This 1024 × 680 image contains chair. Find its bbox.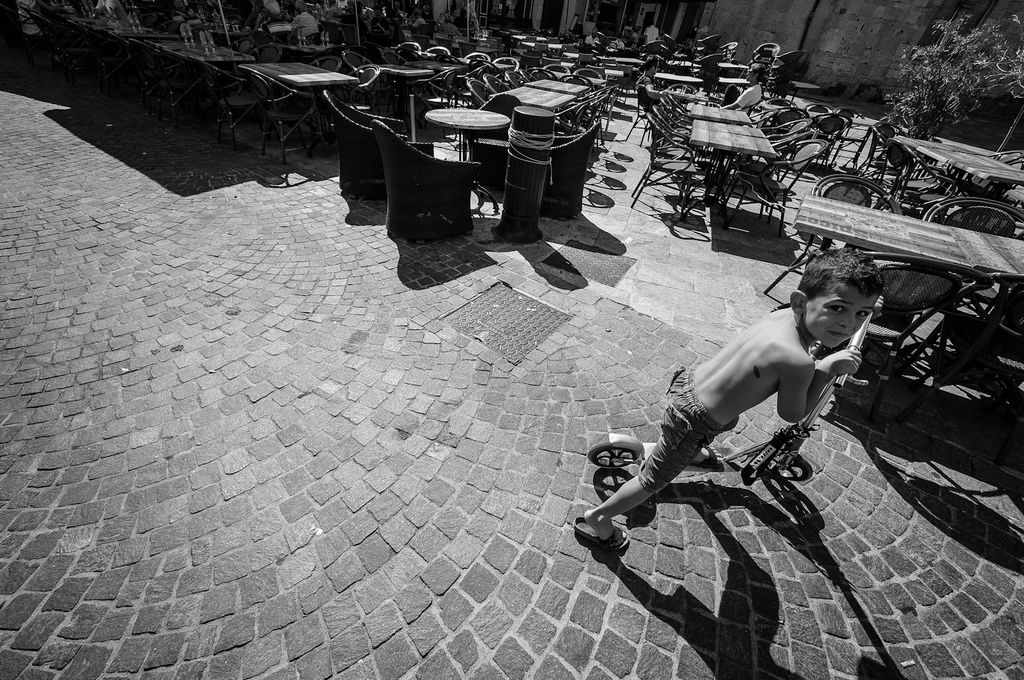
(762,174,903,308).
